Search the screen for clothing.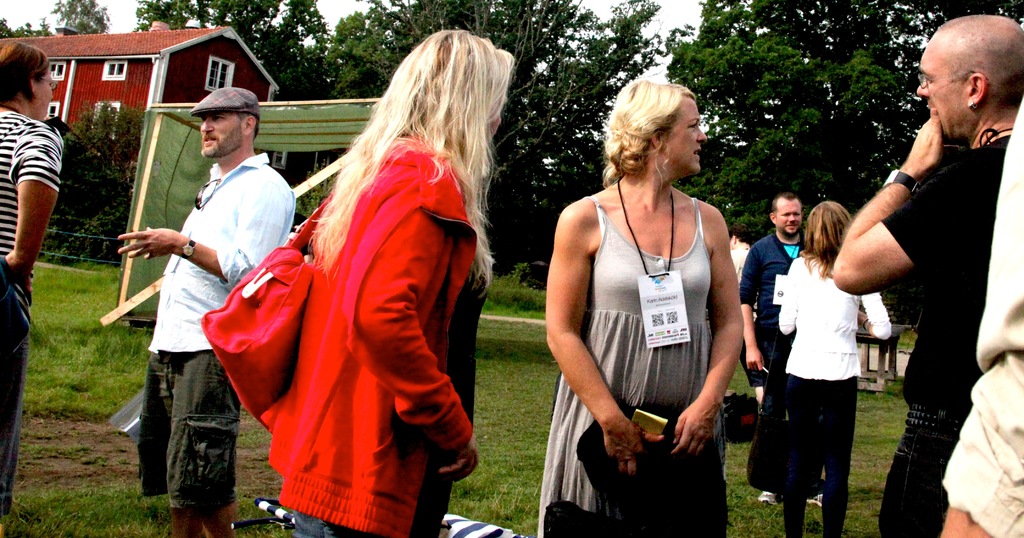
Found at 262,125,493,537.
